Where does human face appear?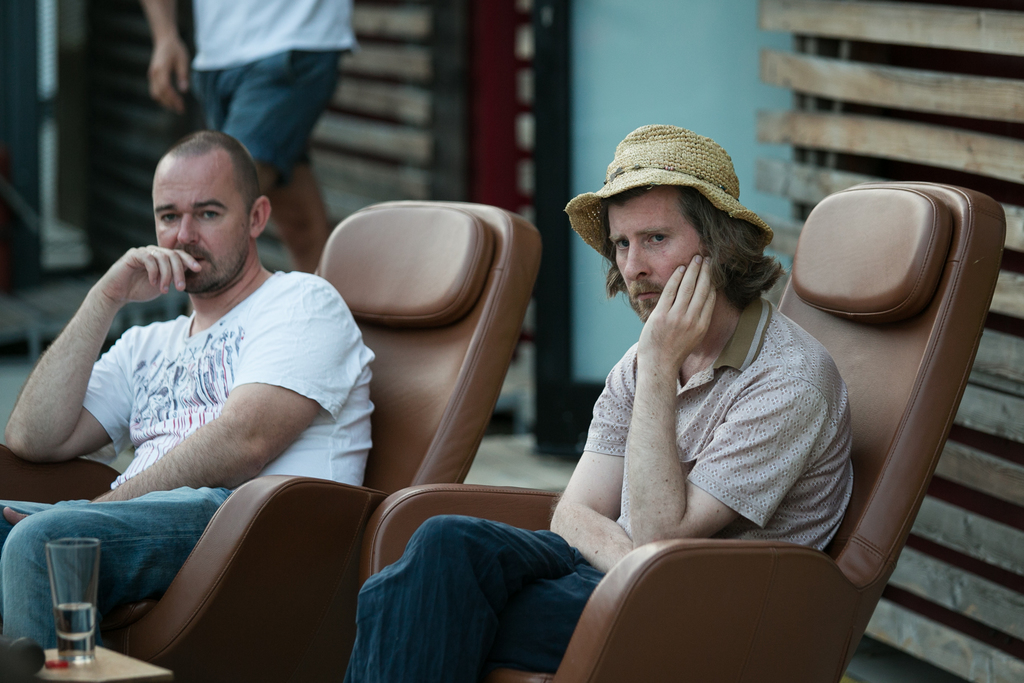
Appears at detection(153, 149, 248, 293).
